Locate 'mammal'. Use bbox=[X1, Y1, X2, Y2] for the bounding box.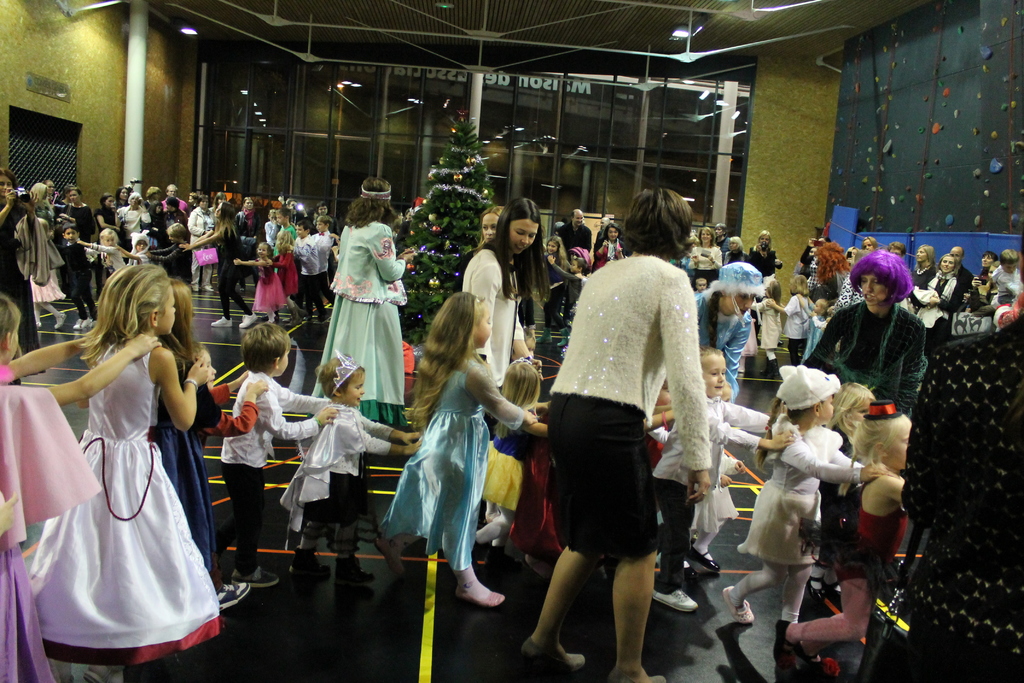
bbox=[26, 261, 229, 682].
